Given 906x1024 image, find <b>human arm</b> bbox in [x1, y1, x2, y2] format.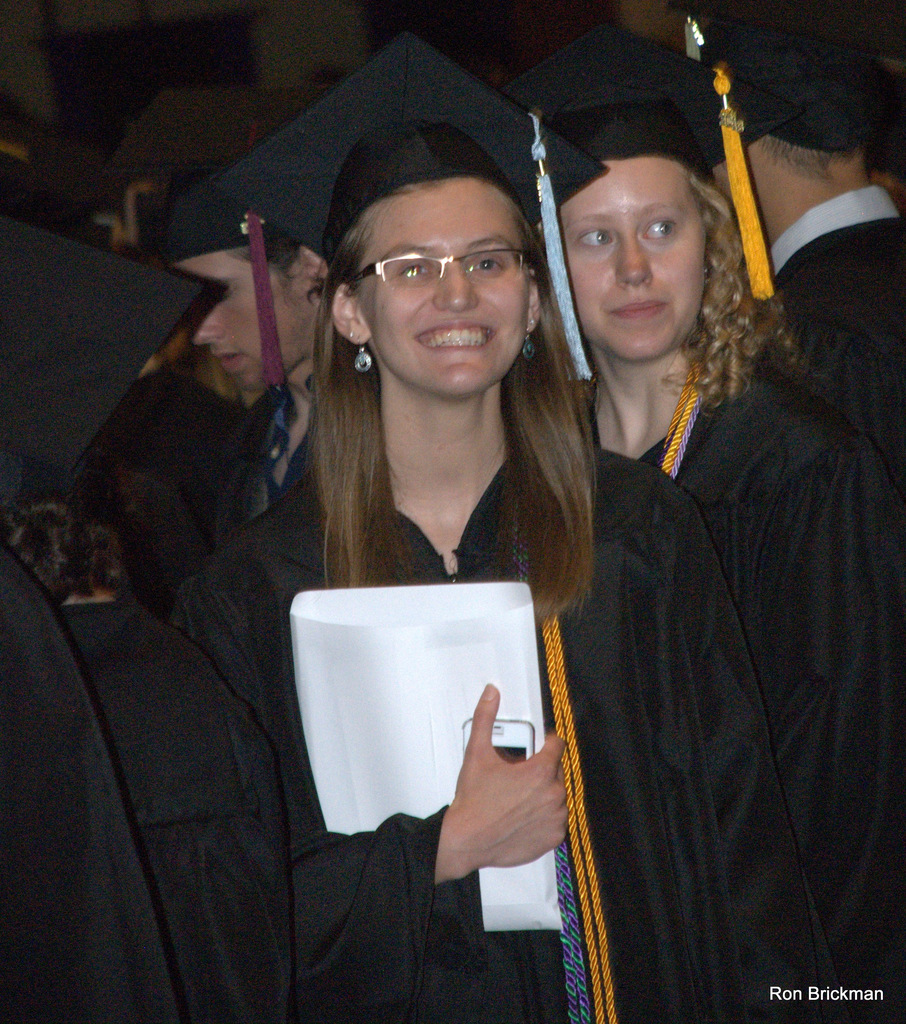
[661, 461, 841, 1009].
